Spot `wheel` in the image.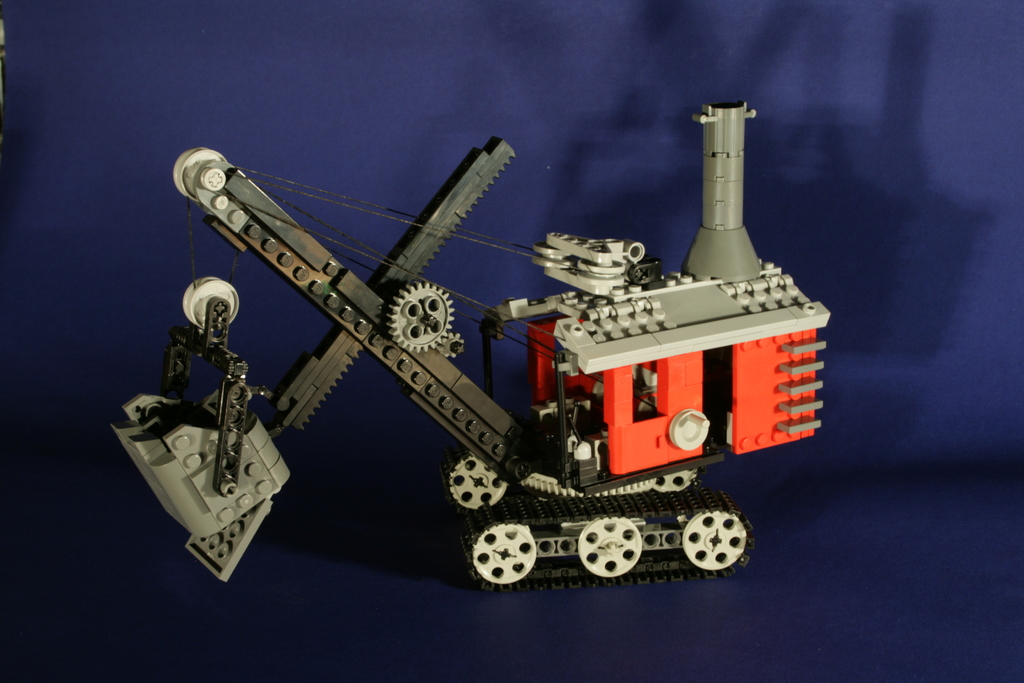
`wheel` found at (436, 325, 467, 361).
